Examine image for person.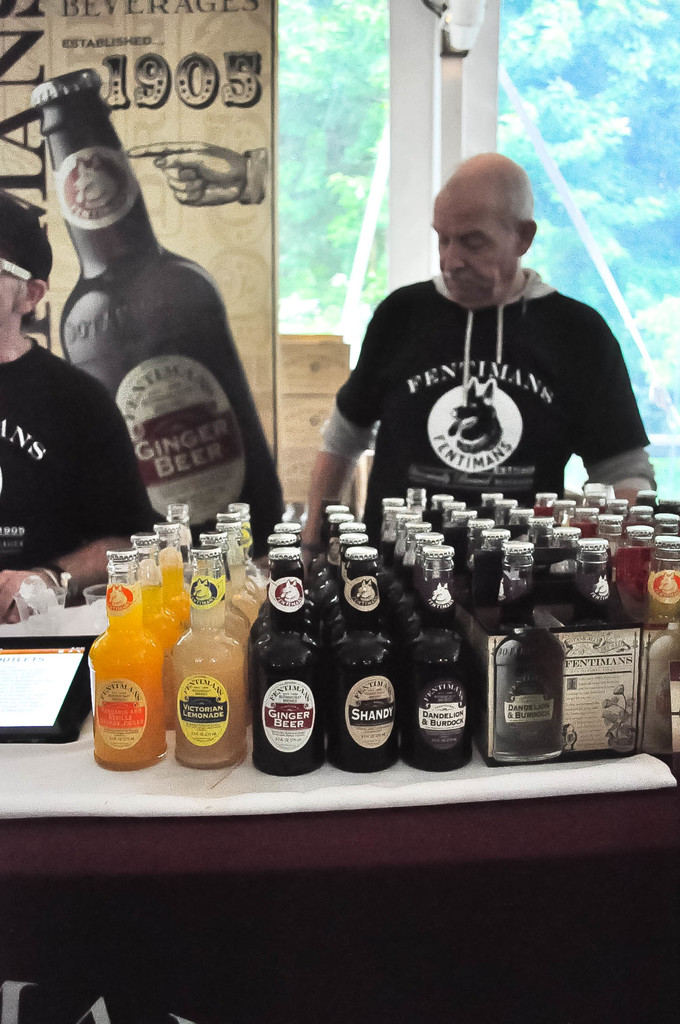
Examination result: {"x1": 0, "y1": 196, "x2": 160, "y2": 623}.
